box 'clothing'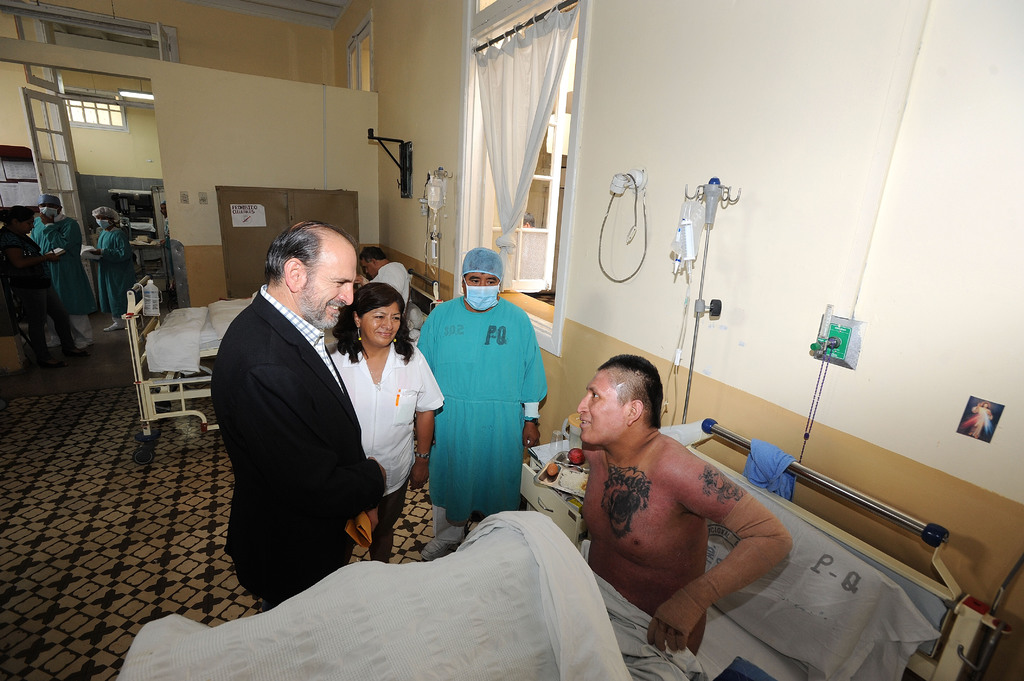
<region>420, 309, 553, 543</region>
